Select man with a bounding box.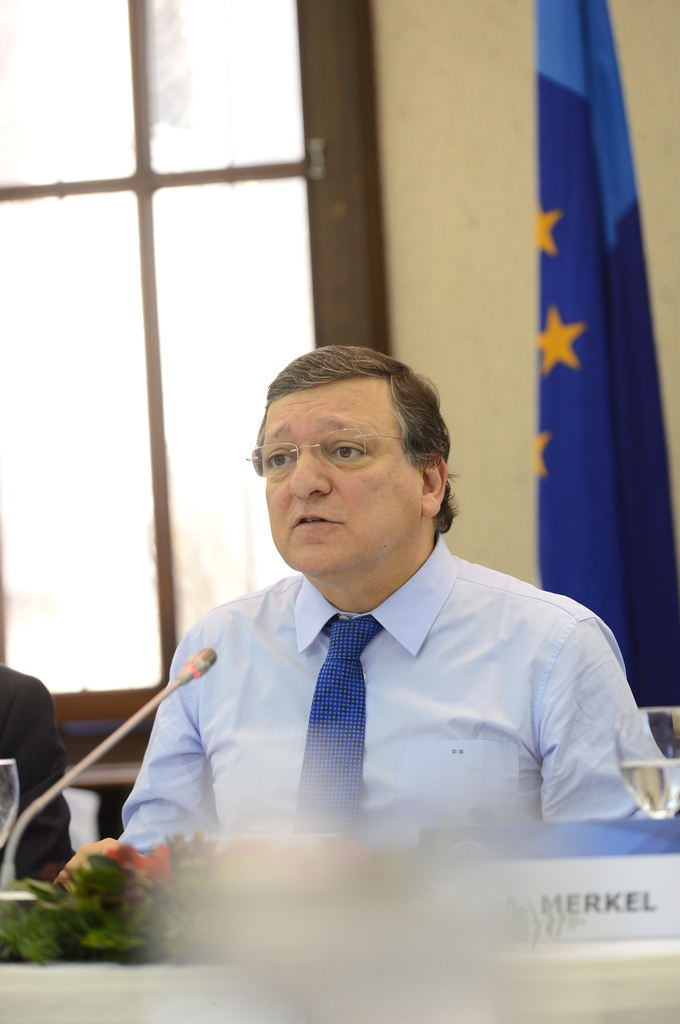
[x1=111, y1=337, x2=672, y2=858].
